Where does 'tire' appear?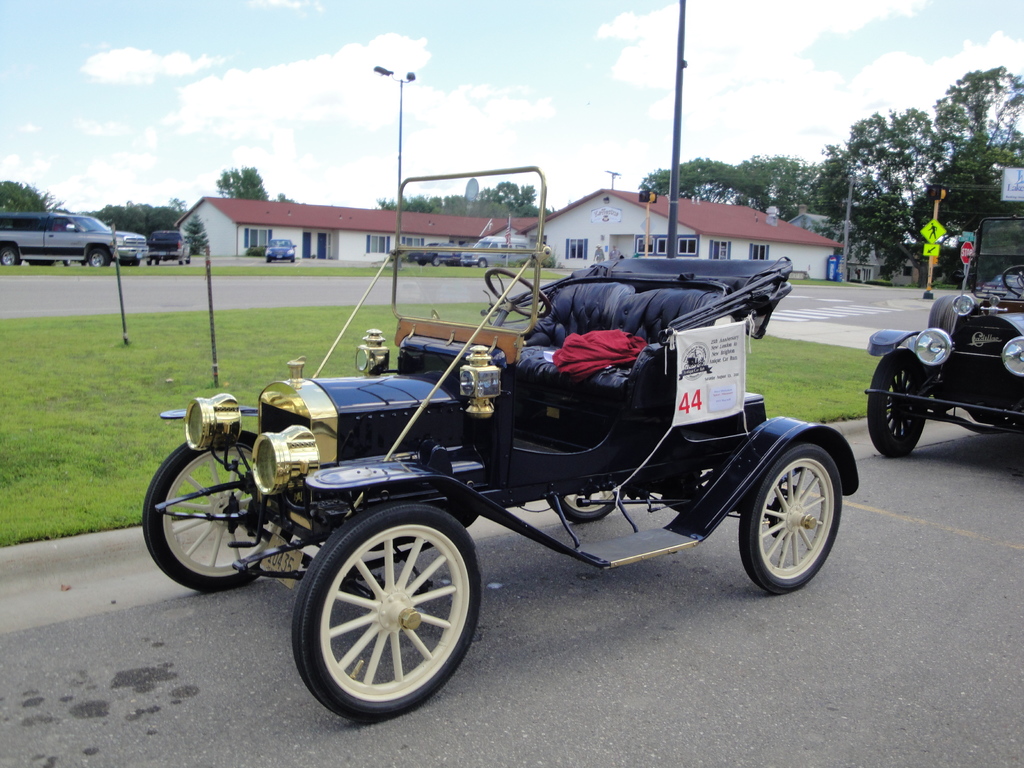
Appears at x1=739, y1=441, x2=842, y2=593.
